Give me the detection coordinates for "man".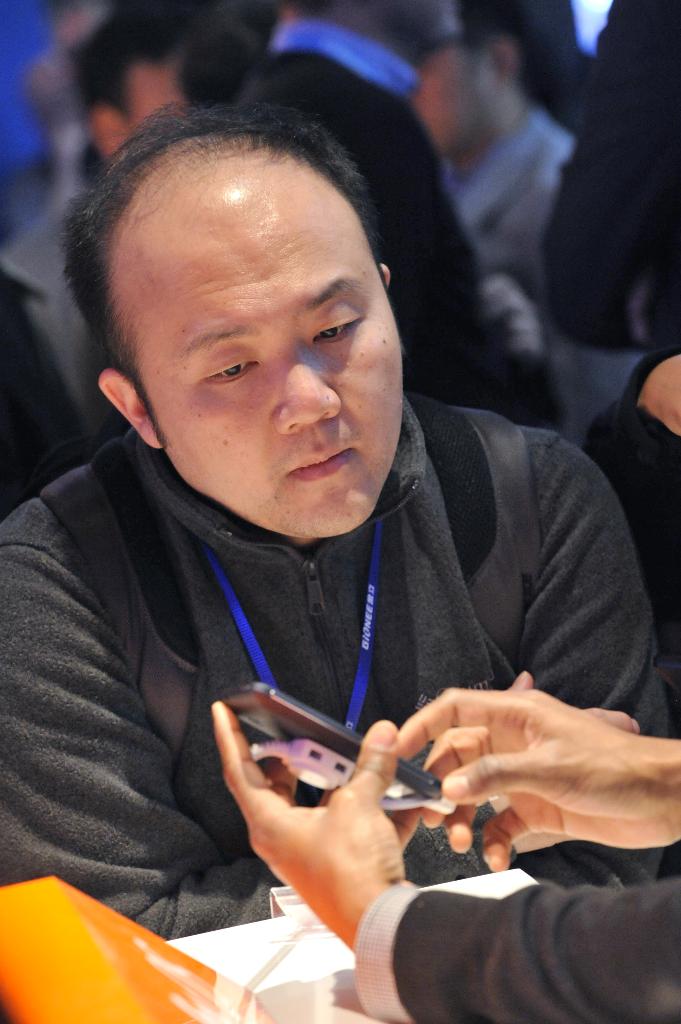
bbox=(0, 0, 197, 442).
